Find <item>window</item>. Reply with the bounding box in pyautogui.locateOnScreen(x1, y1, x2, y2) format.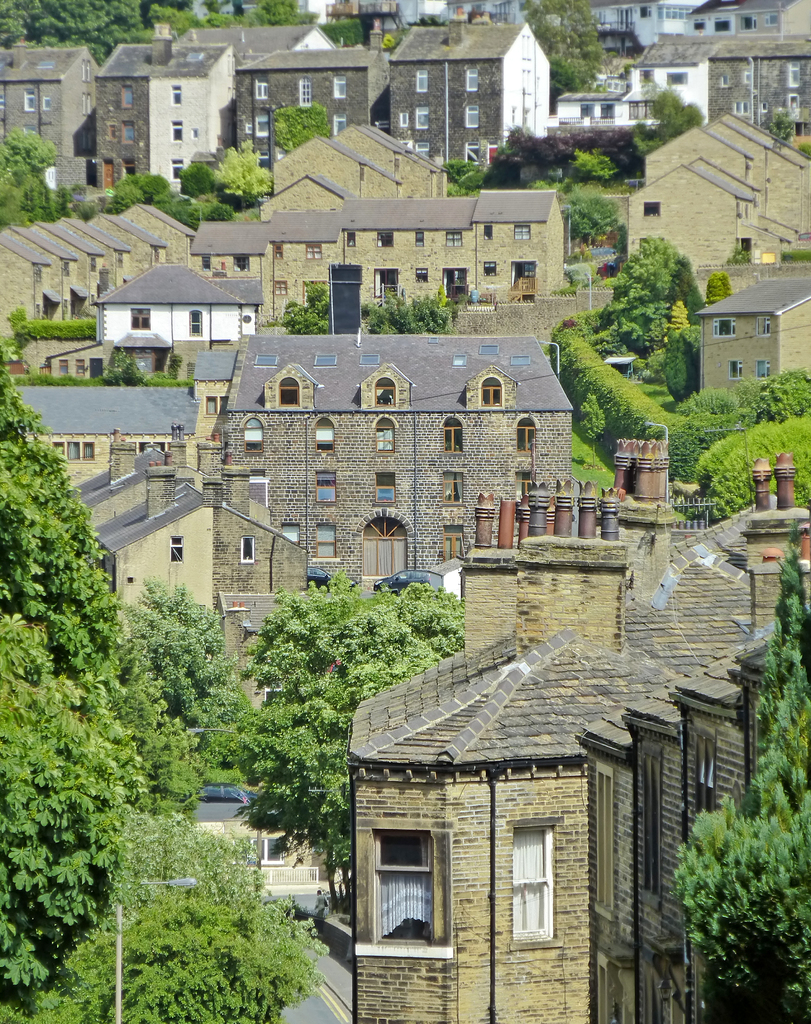
pyautogui.locateOnScreen(349, 825, 449, 960).
